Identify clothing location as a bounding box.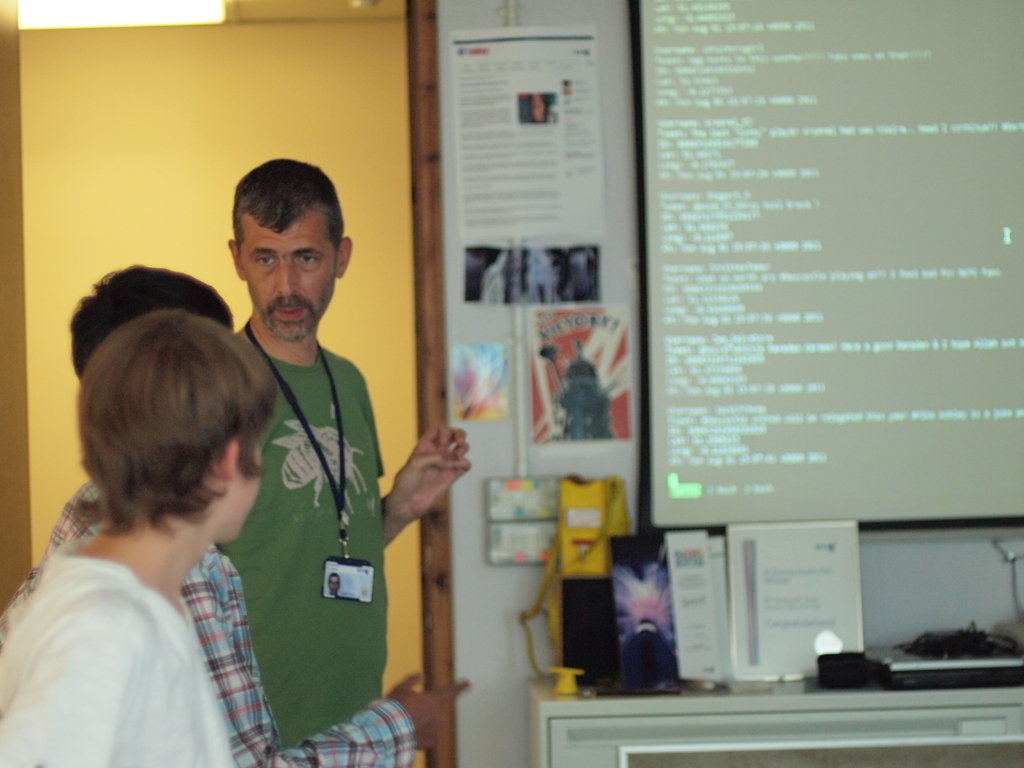
crop(0, 475, 416, 767).
